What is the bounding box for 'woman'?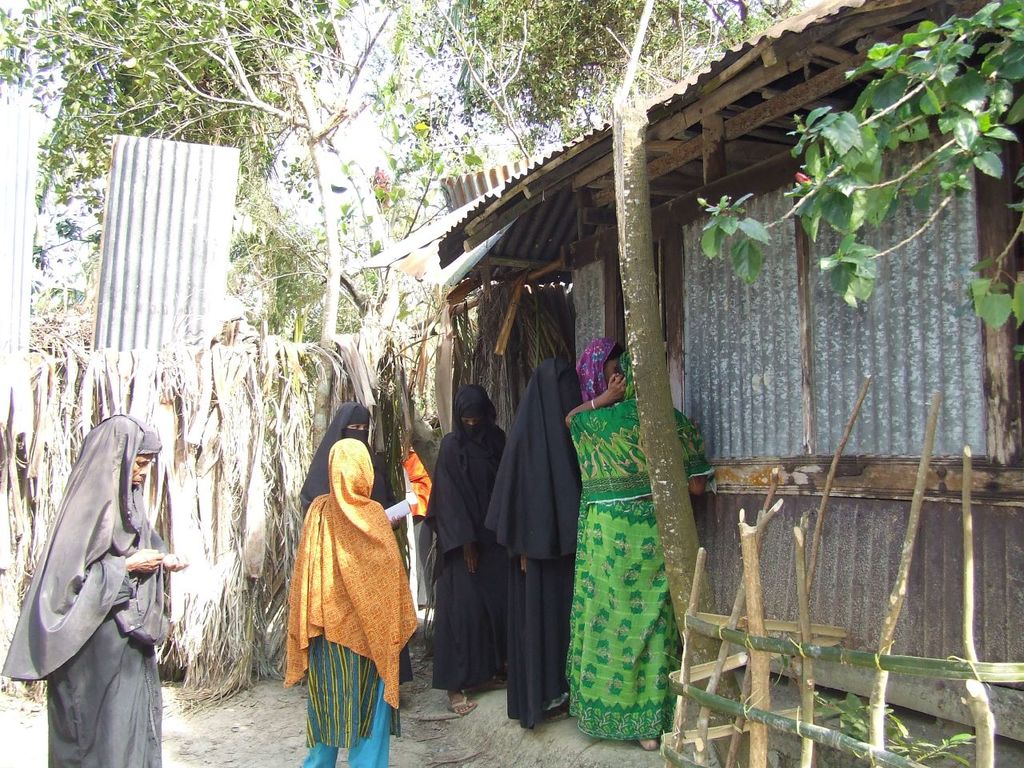
(286, 438, 418, 767).
